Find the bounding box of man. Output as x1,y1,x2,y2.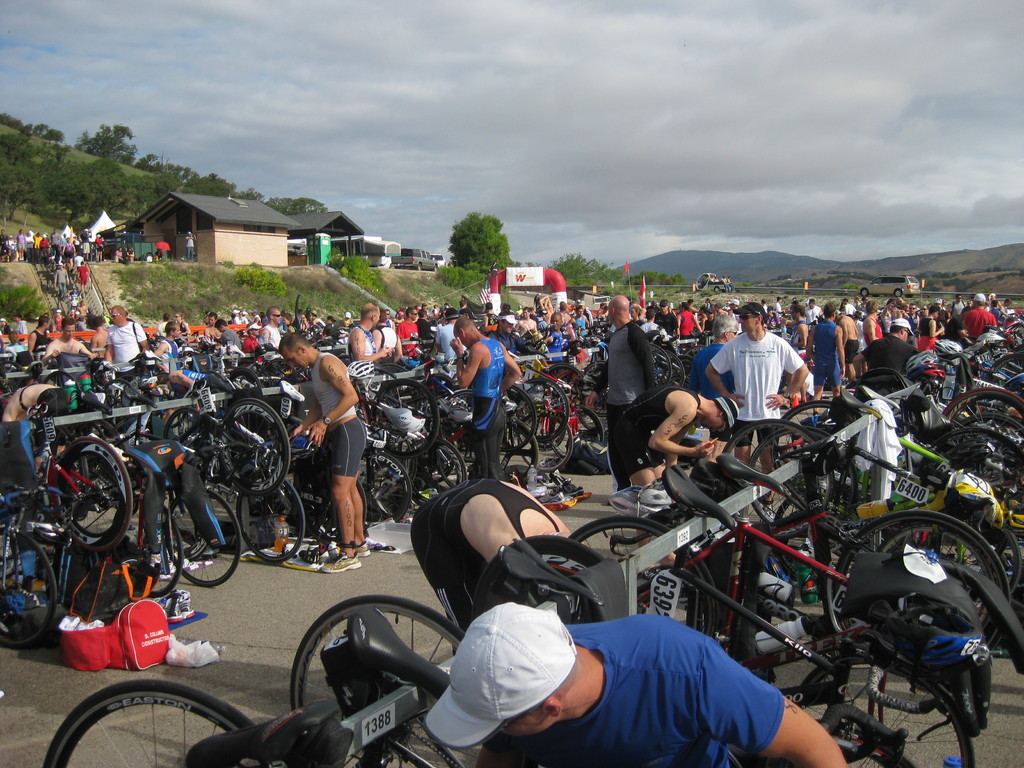
582,289,659,492.
